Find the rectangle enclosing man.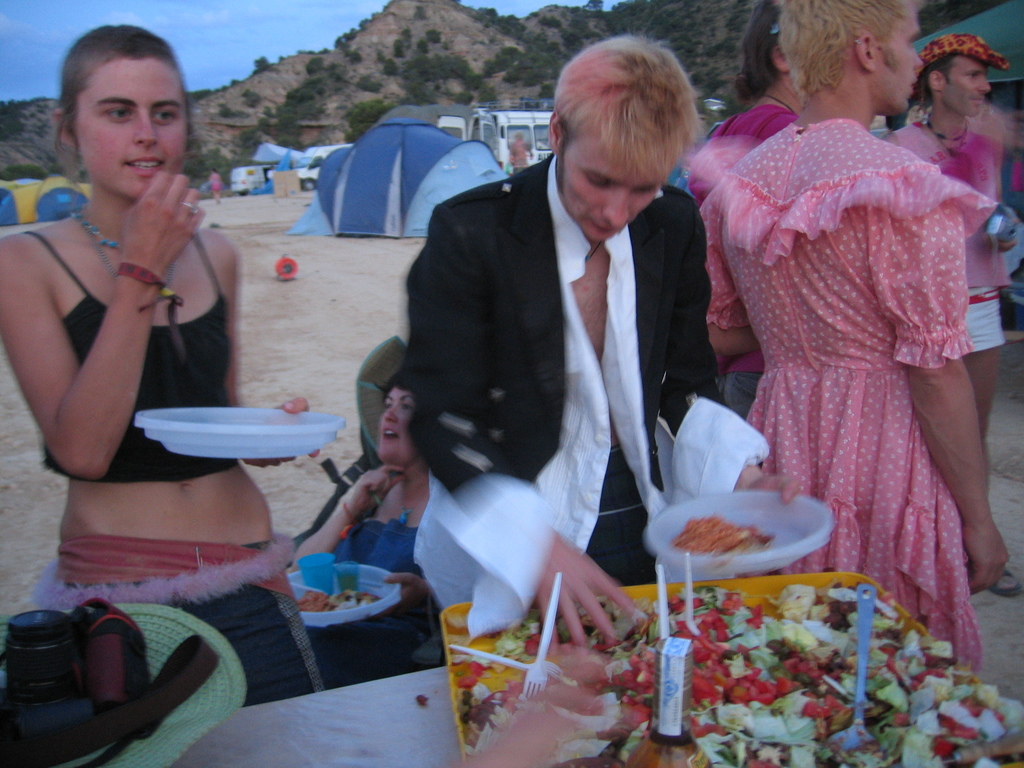
x1=884, y1=31, x2=1023, y2=600.
